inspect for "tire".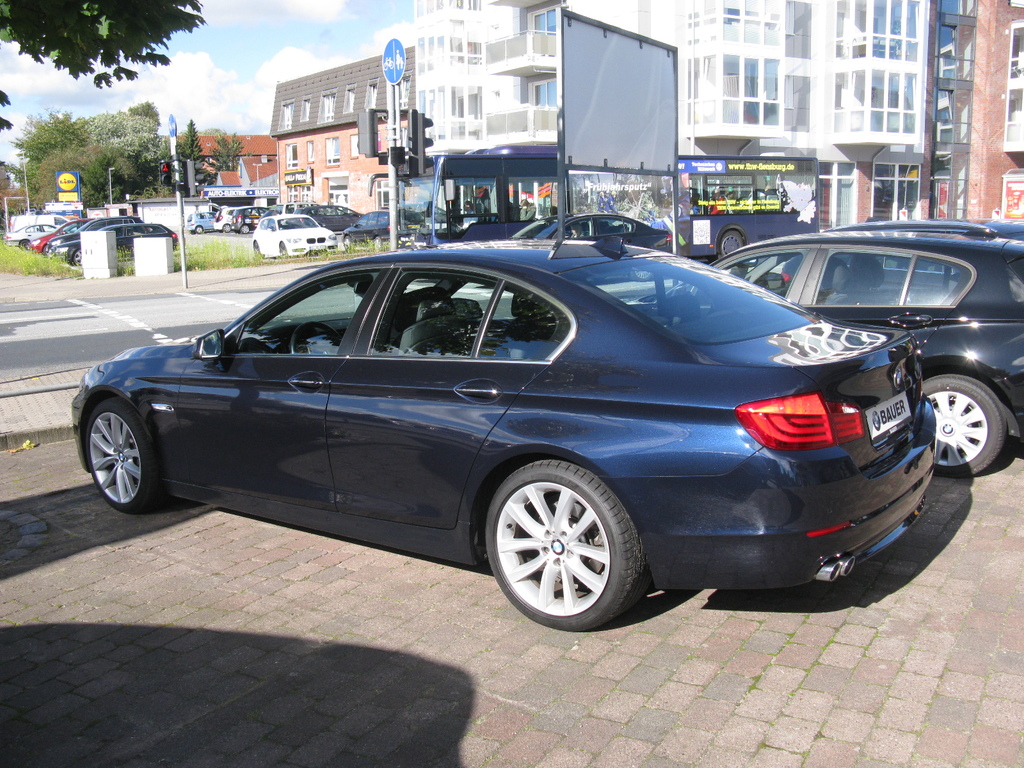
Inspection: [x1=20, y1=240, x2=30, y2=249].
